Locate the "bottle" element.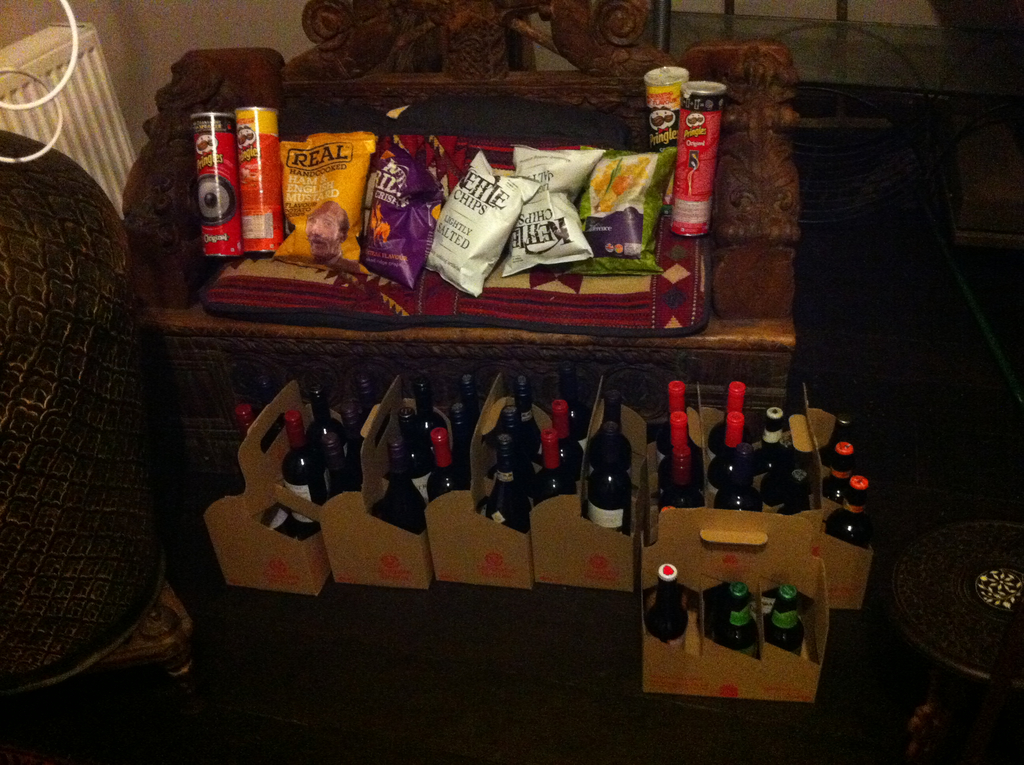
Element bbox: {"x1": 406, "y1": 402, "x2": 427, "y2": 503}.
